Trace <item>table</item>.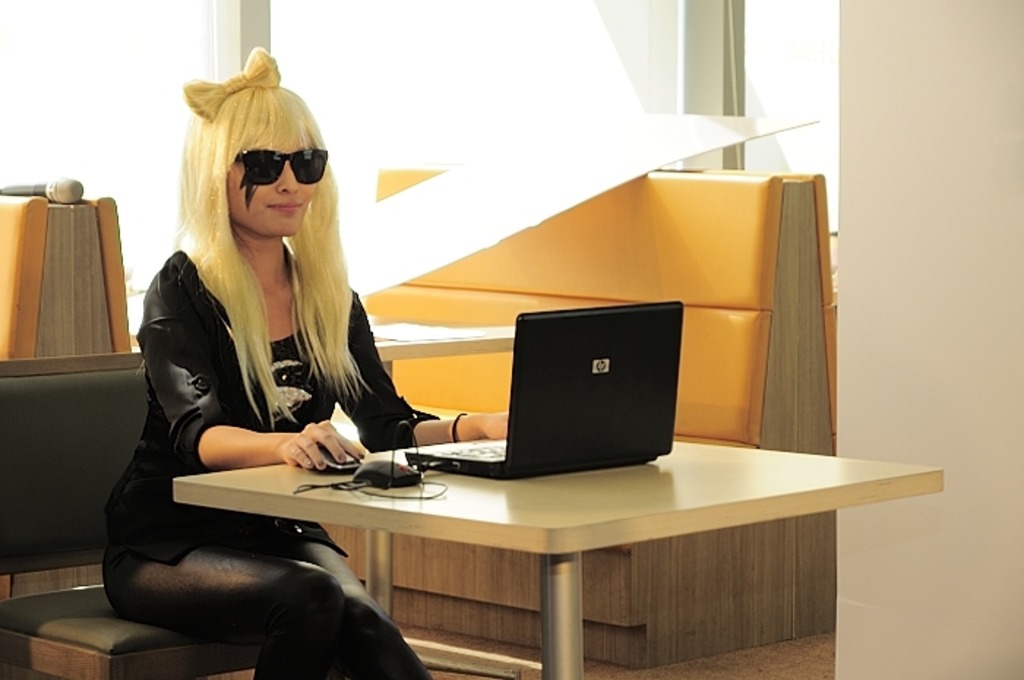
Traced to locate(262, 407, 894, 658).
